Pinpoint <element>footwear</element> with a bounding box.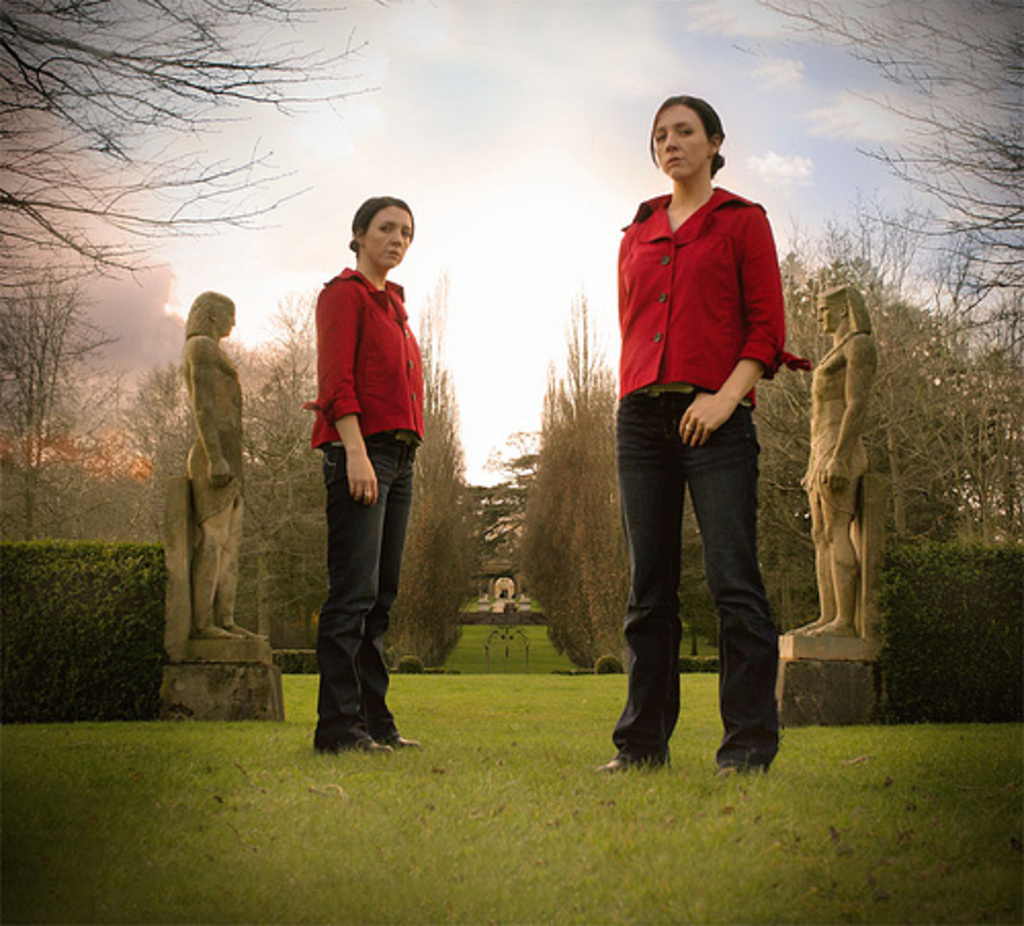
detection(725, 764, 766, 774).
